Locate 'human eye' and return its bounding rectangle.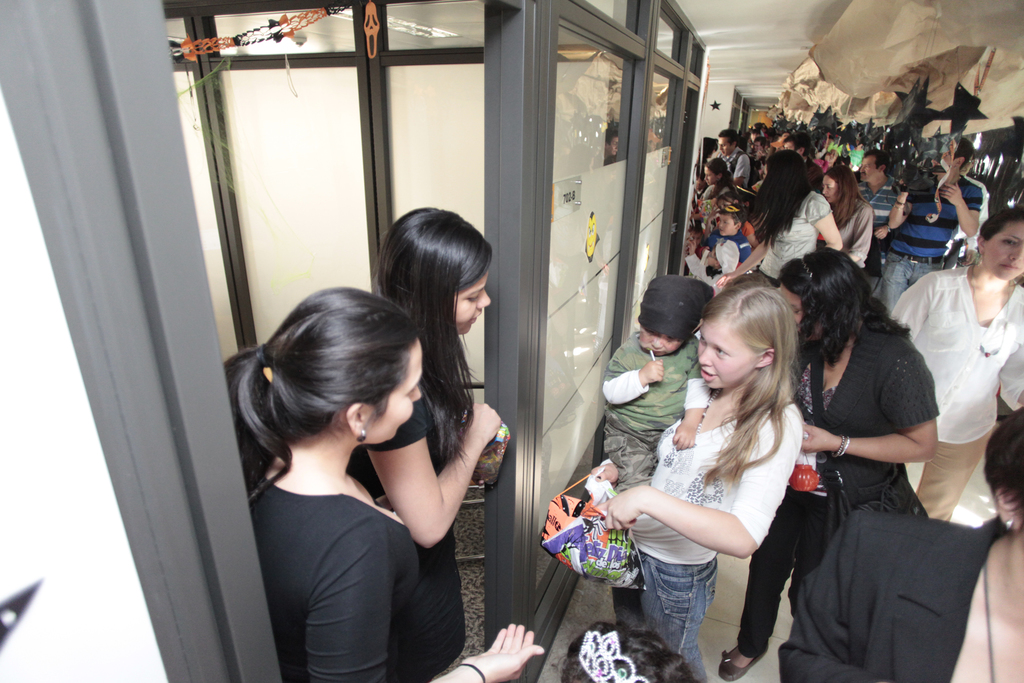
box=[646, 330, 653, 334].
